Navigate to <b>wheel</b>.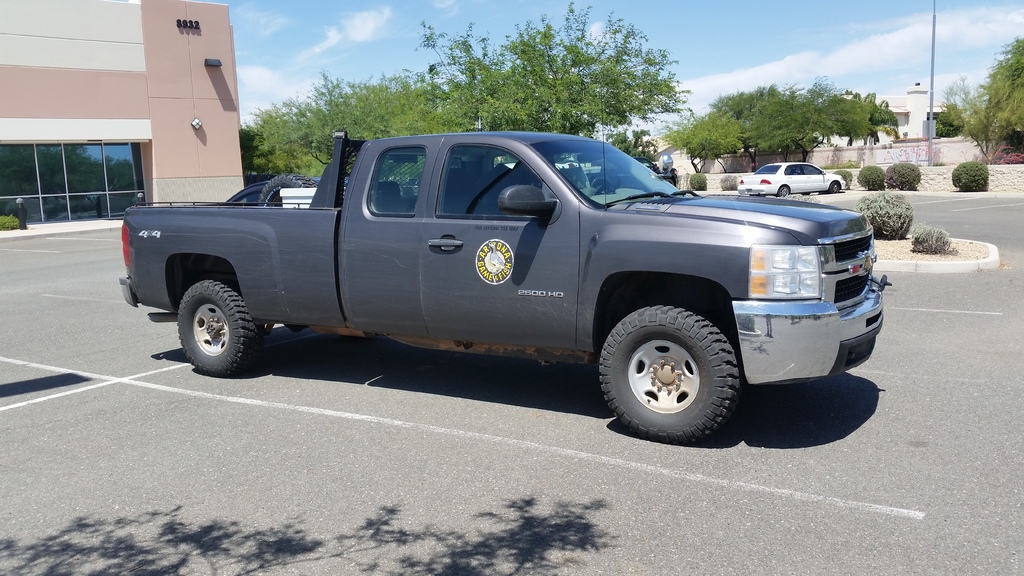
Navigation target: region(830, 181, 844, 196).
